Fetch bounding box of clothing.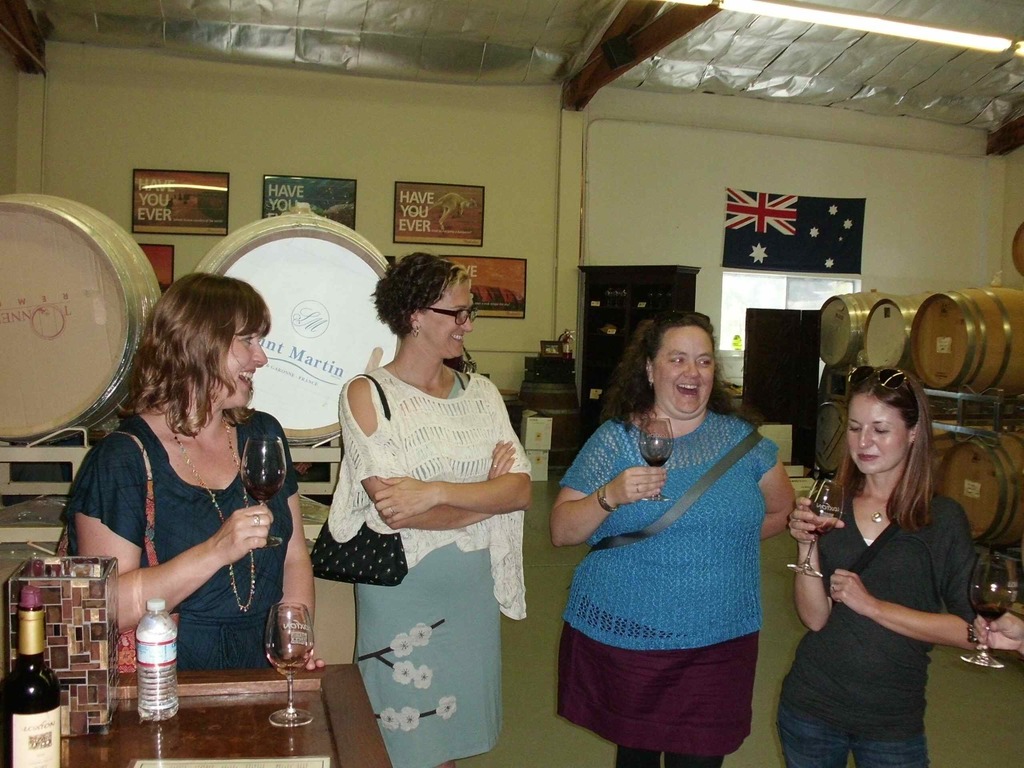
Bbox: [317,355,527,623].
